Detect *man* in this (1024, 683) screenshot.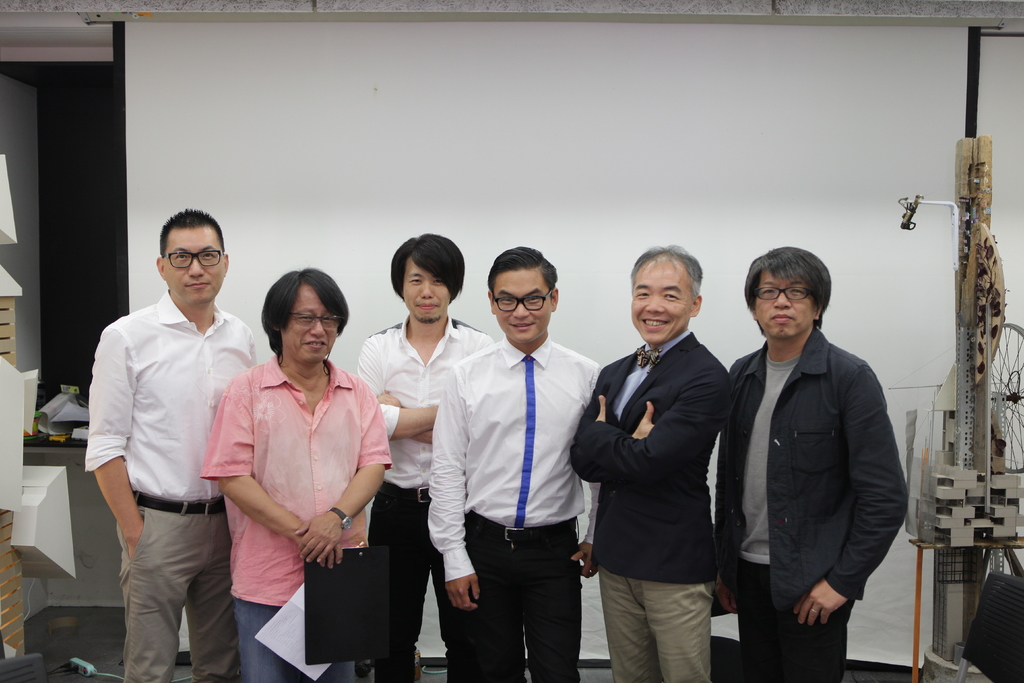
Detection: {"x1": 82, "y1": 203, "x2": 254, "y2": 671}.
